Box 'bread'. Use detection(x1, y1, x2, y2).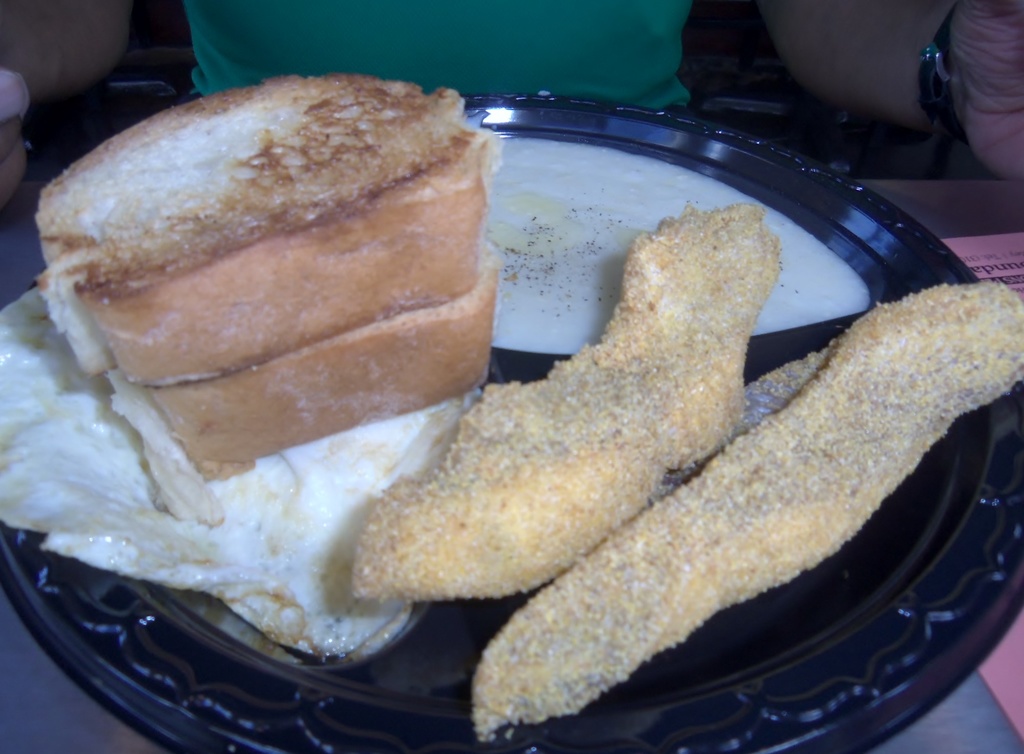
detection(113, 257, 500, 527).
